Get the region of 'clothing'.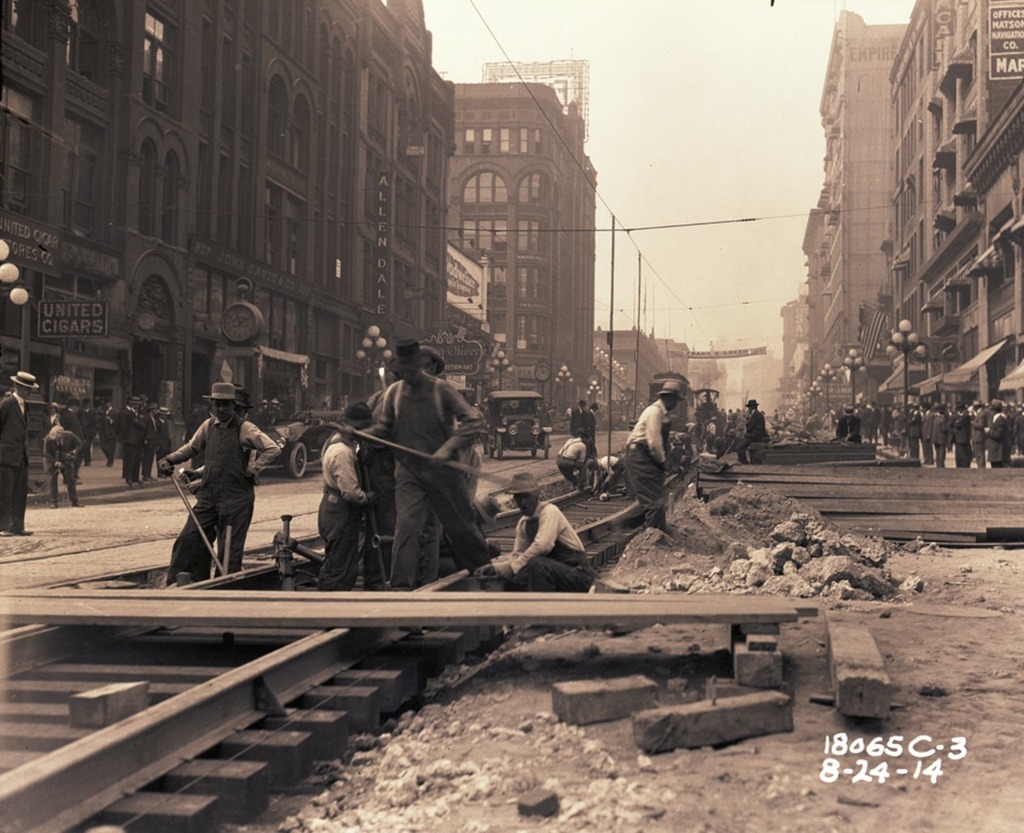
bbox=[555, 433, 595, 489].
